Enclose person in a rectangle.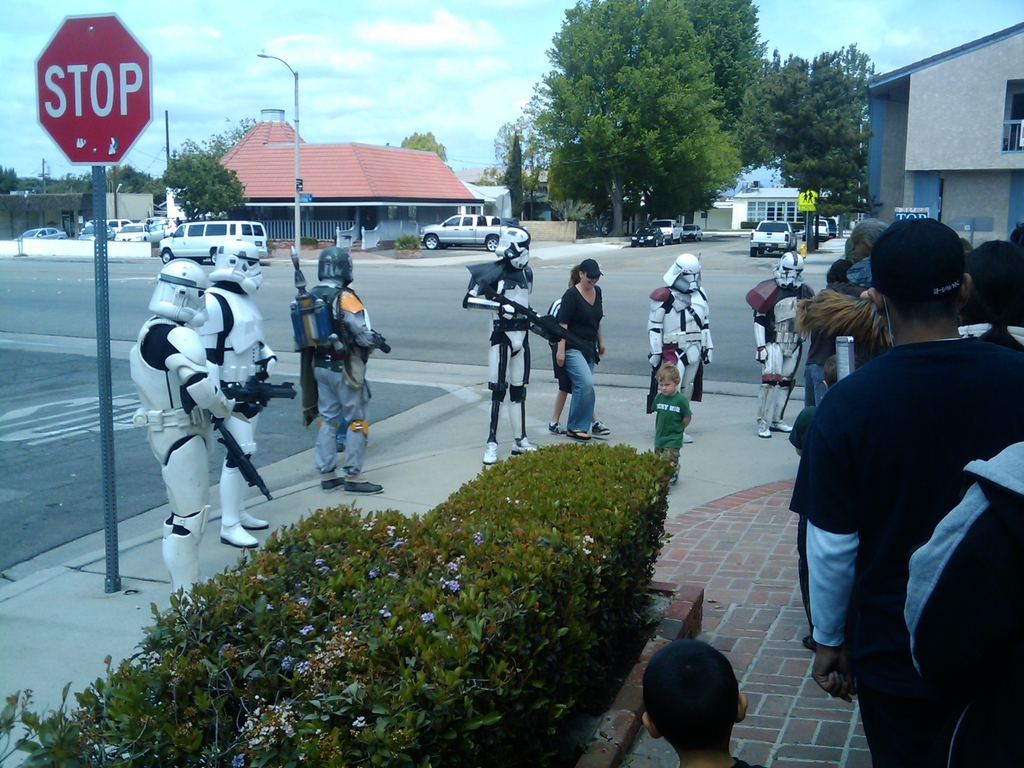
{"x1": 634, "y1": 632, "x2": 764, "y2": 767}.
